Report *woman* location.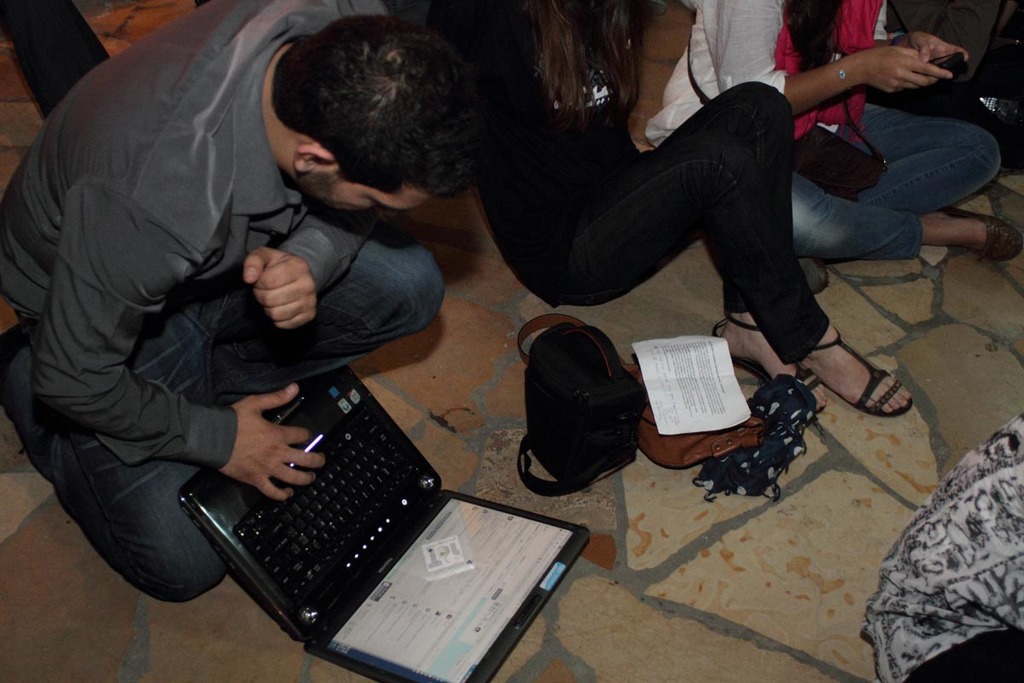
Report: box=[640, 0, 1023, 266].
